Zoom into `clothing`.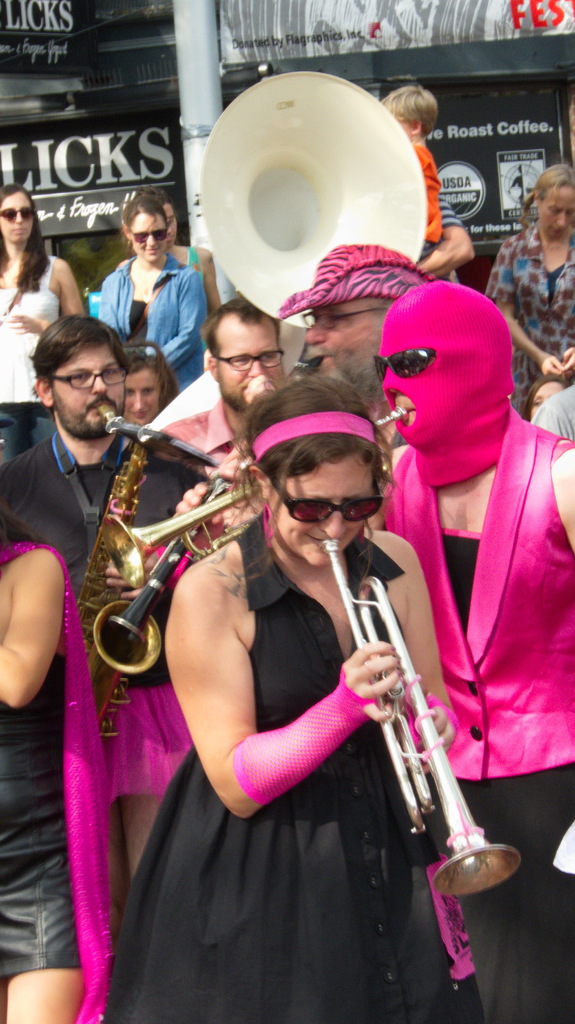
Zoom target: (left=91, top=236, right=223, bottom=410).
